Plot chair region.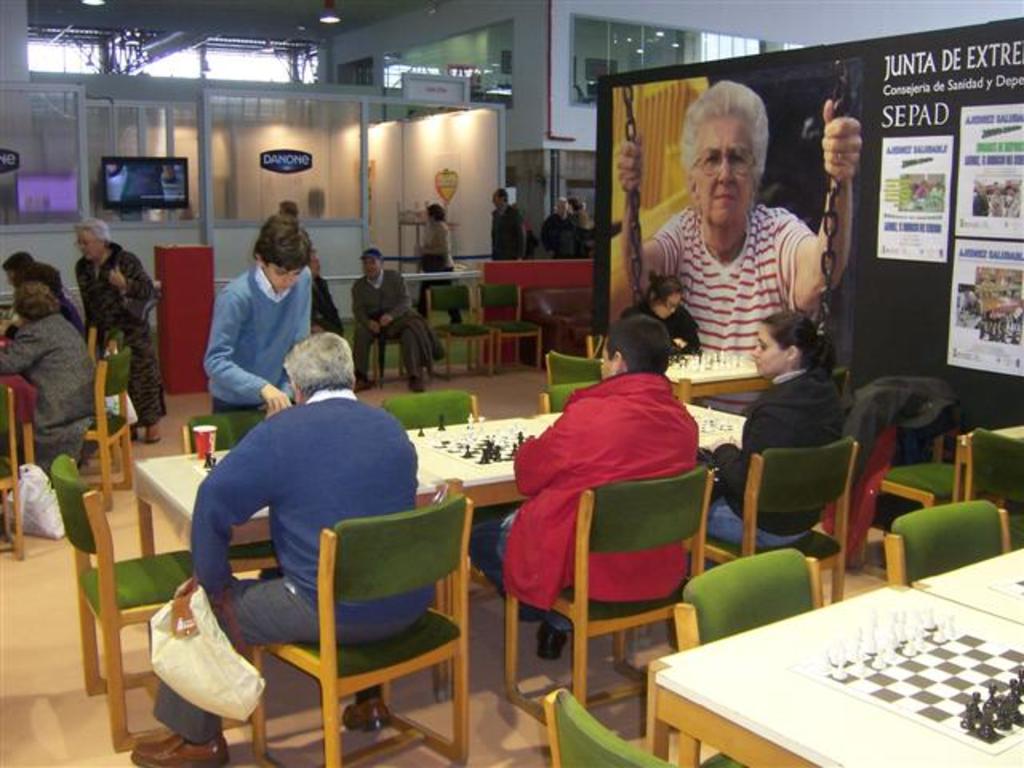
Plotted at bbox(538, 378, 606, 411).
